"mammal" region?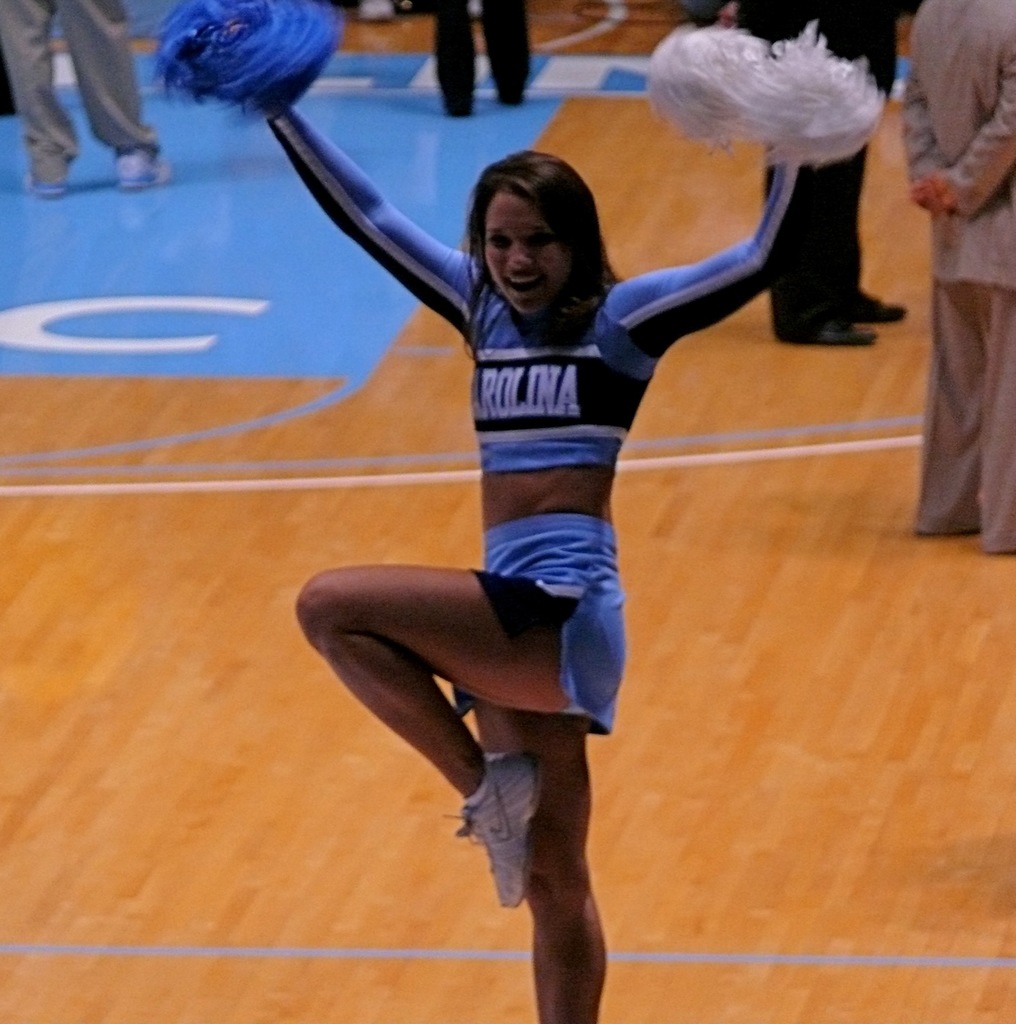
0,0,175,200
